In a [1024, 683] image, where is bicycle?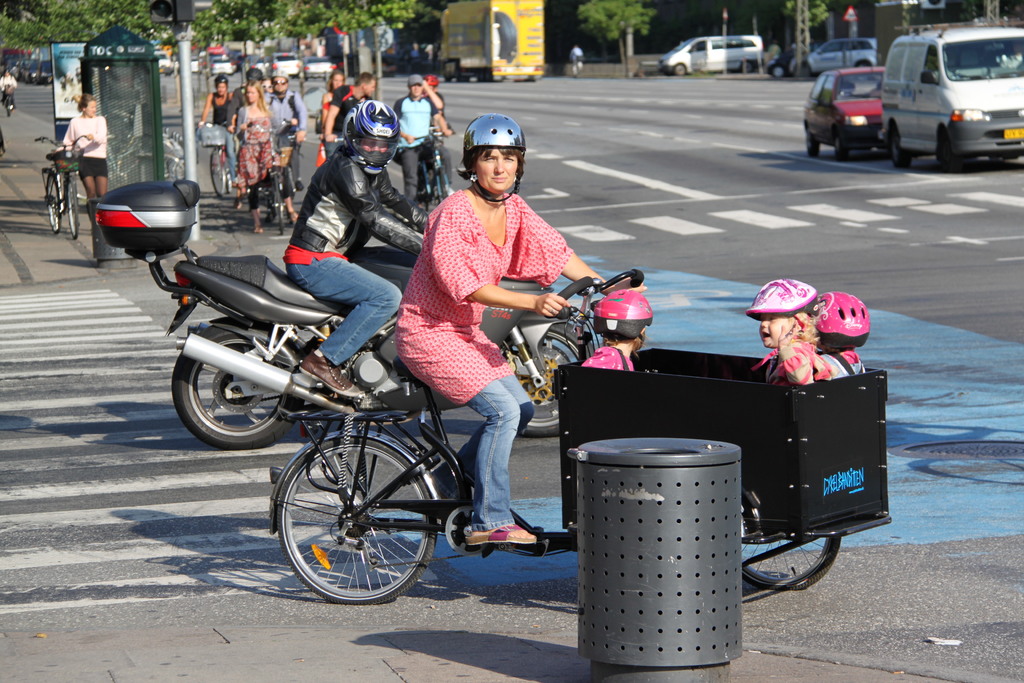
(left=410, top=127, right=453, bottom=211).
